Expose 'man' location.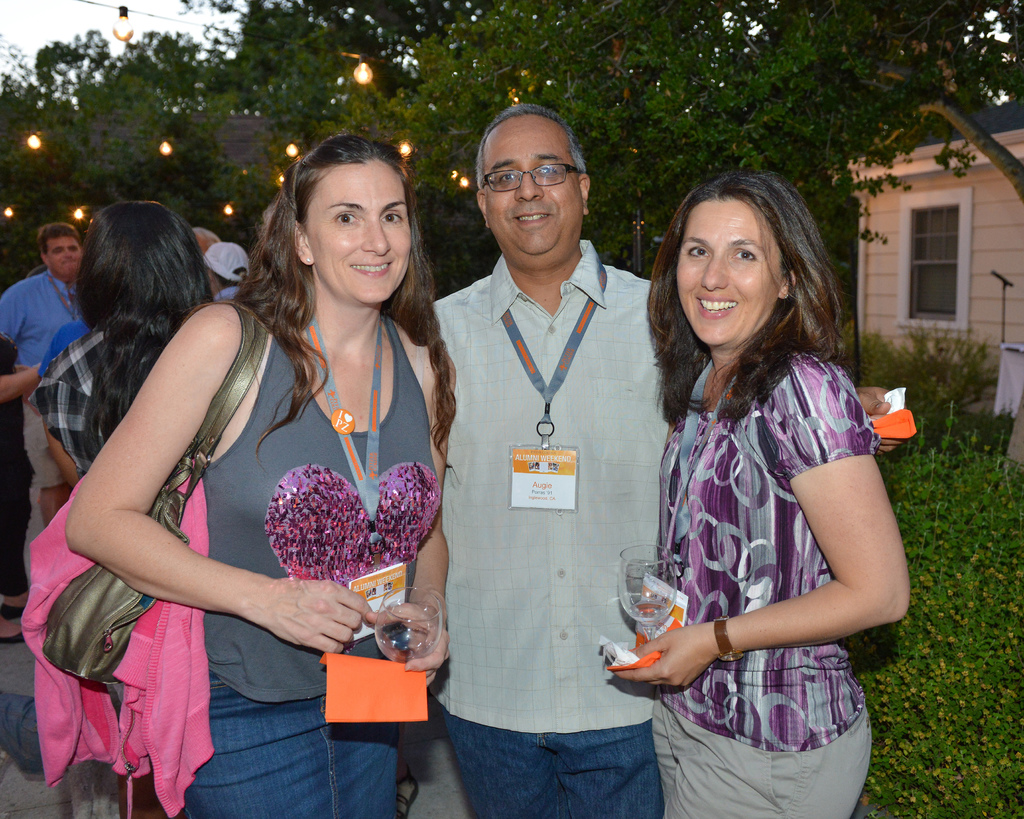
Exposed at locate(431, 95, 906, 818).
